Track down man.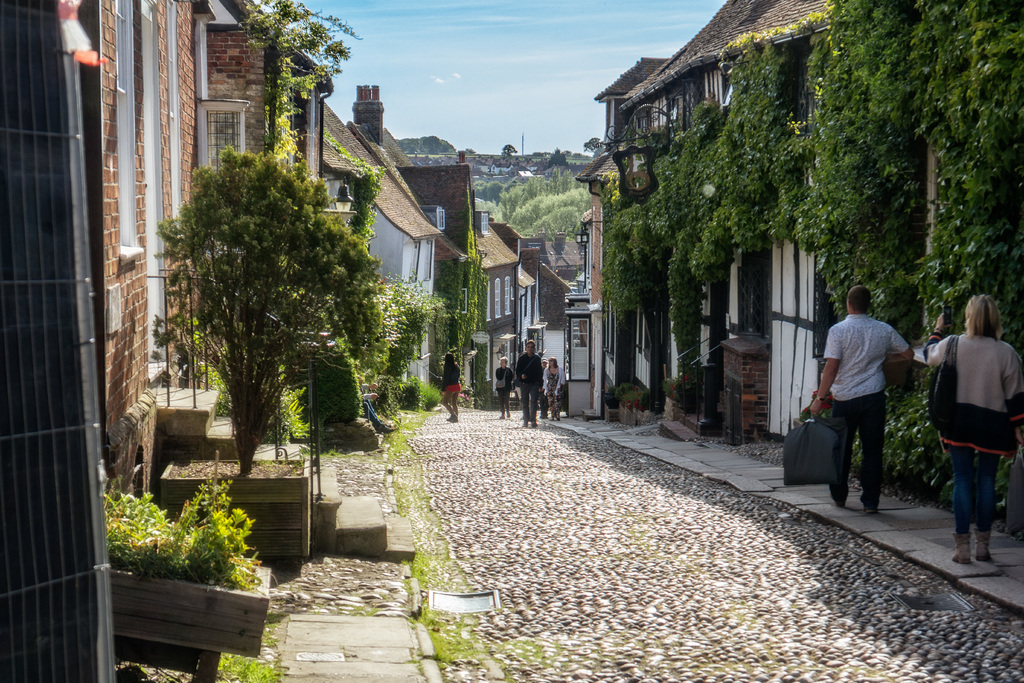
Tracked to BBox(814, 284, 920, 506).
